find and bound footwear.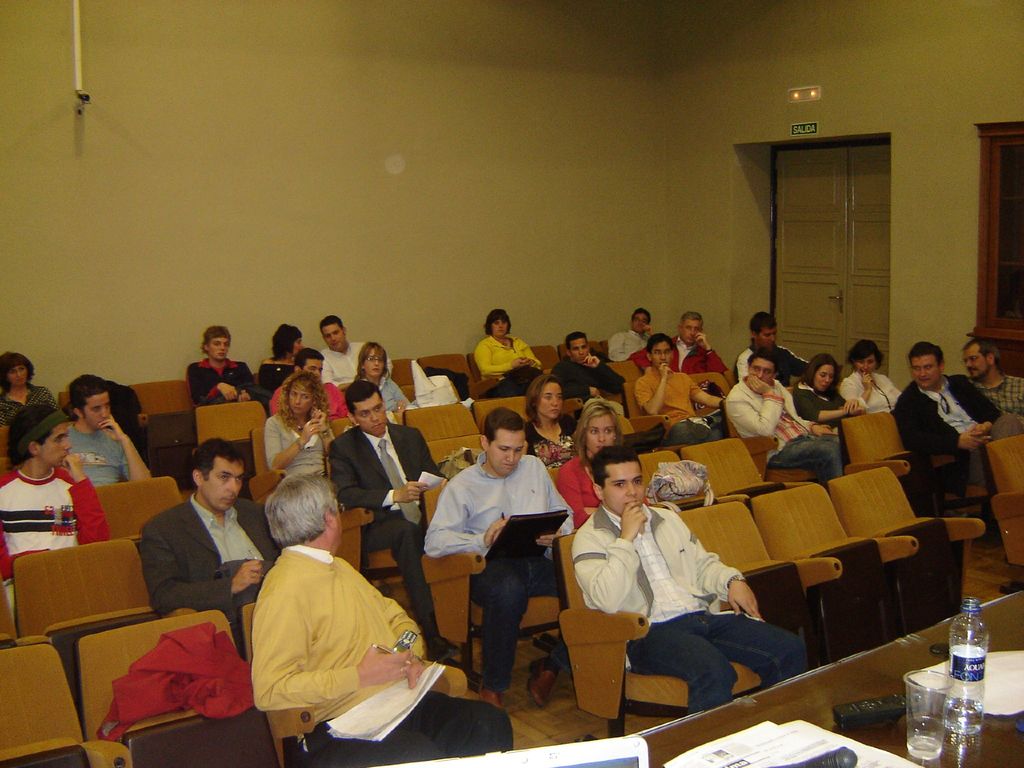
Bound: select_region(477, 676, 509, 715).
